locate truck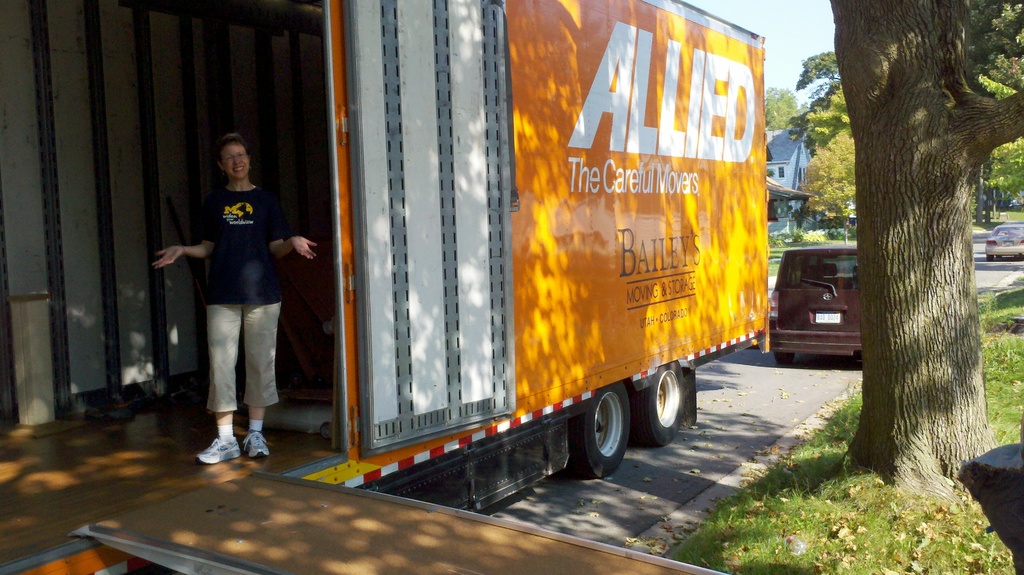
select_region(0, 0, 777, 574)
